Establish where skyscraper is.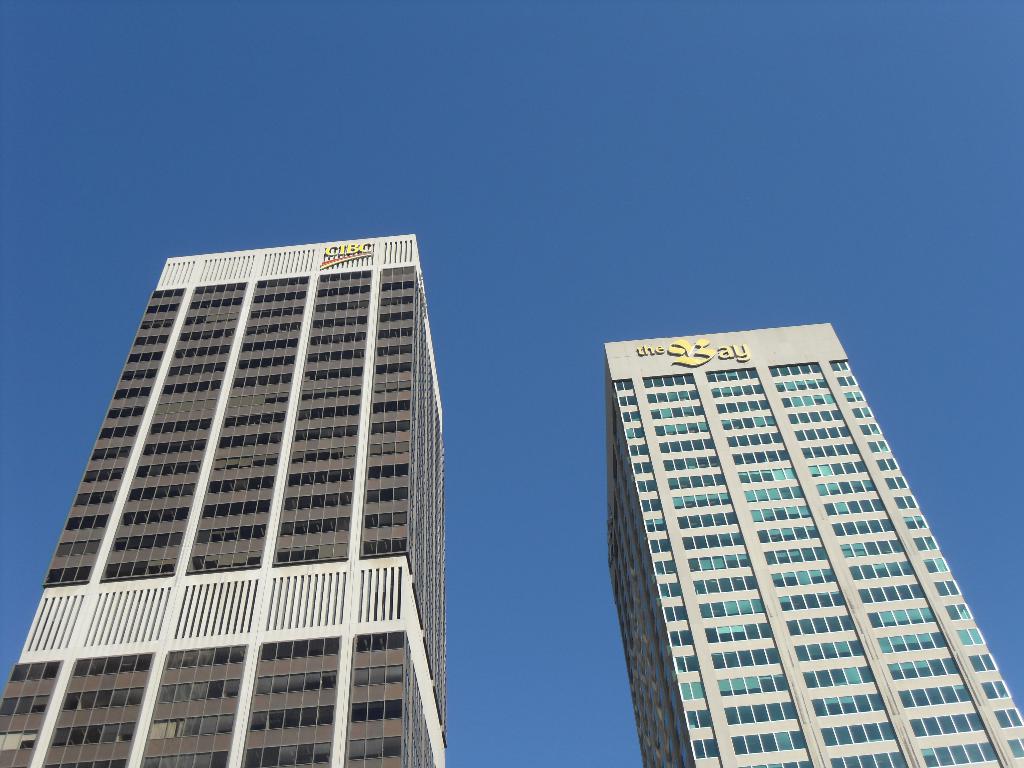
Established at 589:330:1021:760.
